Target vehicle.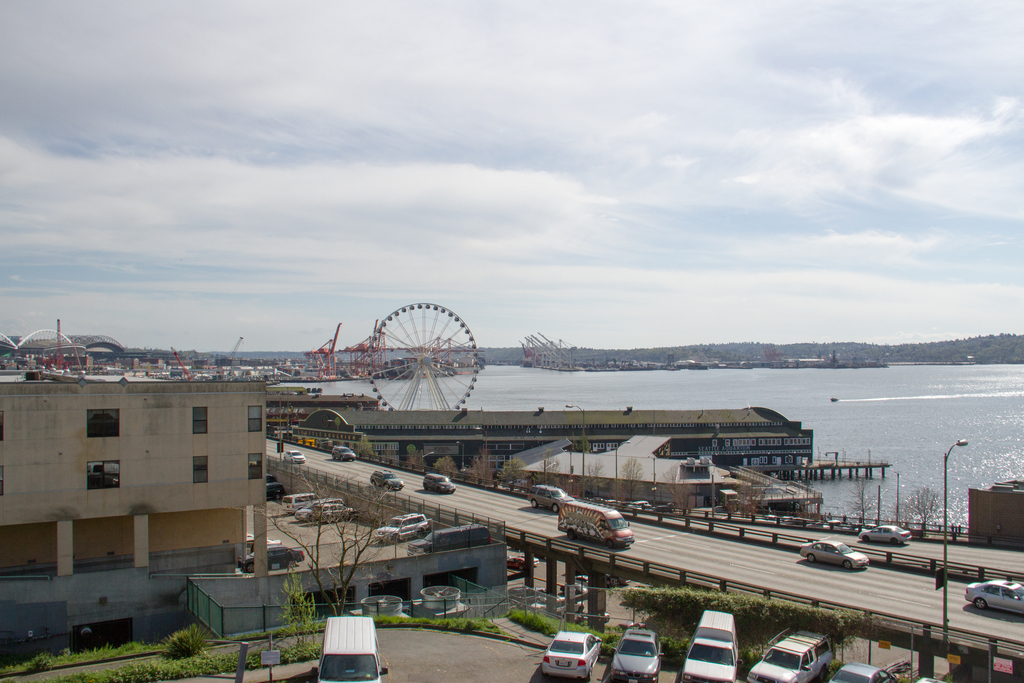
Target region: select_region(610, 626, 661, 682).
